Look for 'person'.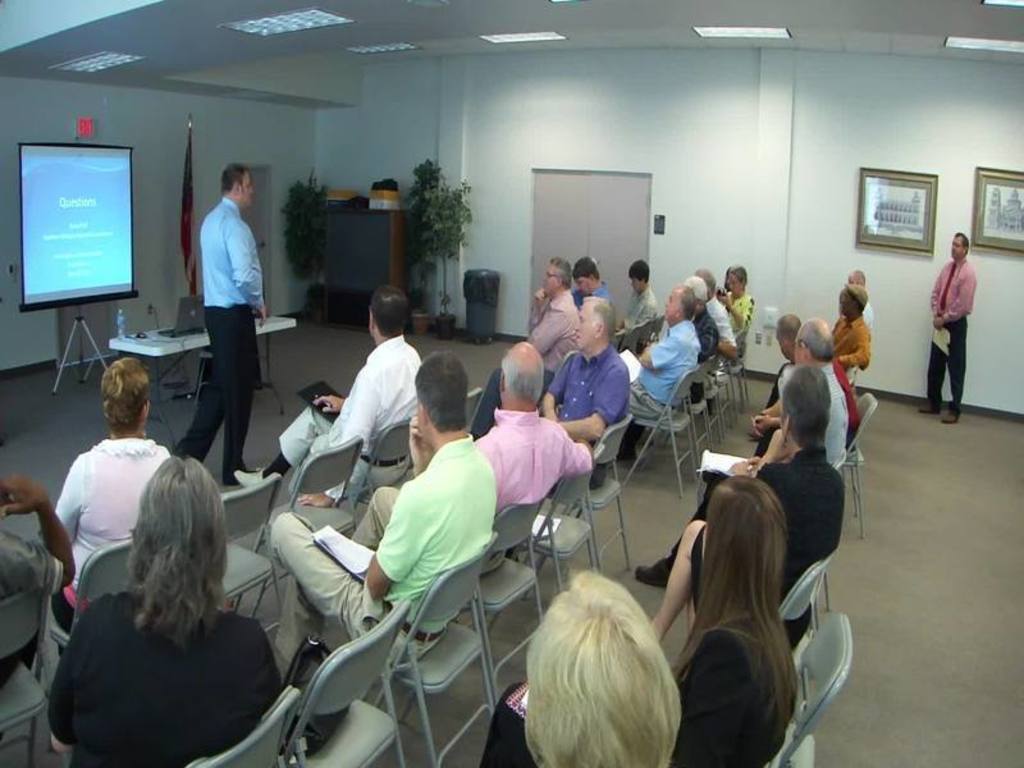
Found: {"left": 916, "top": 234, "right": 970, "bottom": 428}.
